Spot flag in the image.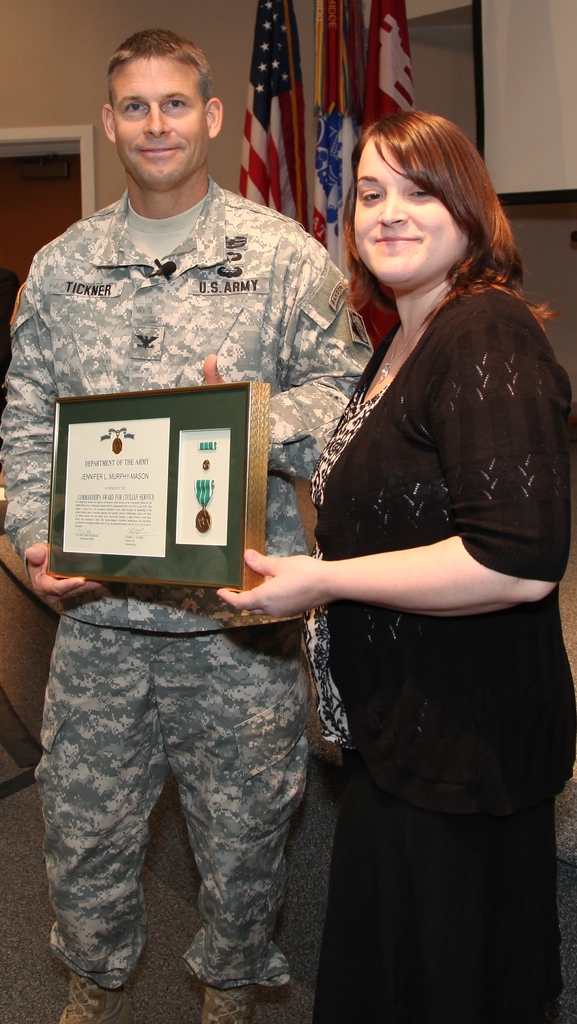
flag found at <box>227,22,309,193</box>.
